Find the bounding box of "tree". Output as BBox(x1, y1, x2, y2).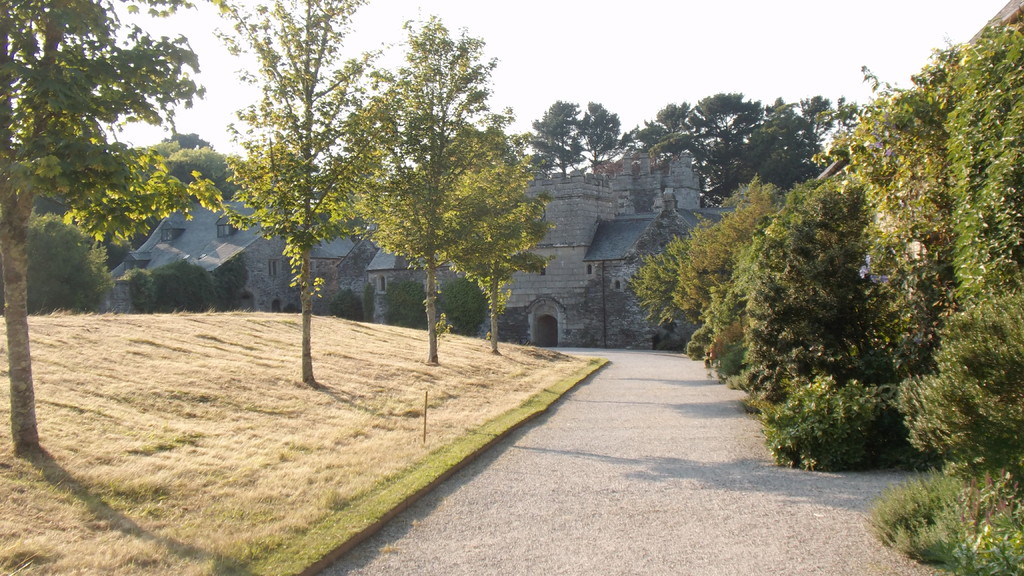
BBox(188, 262, 216, 309).
